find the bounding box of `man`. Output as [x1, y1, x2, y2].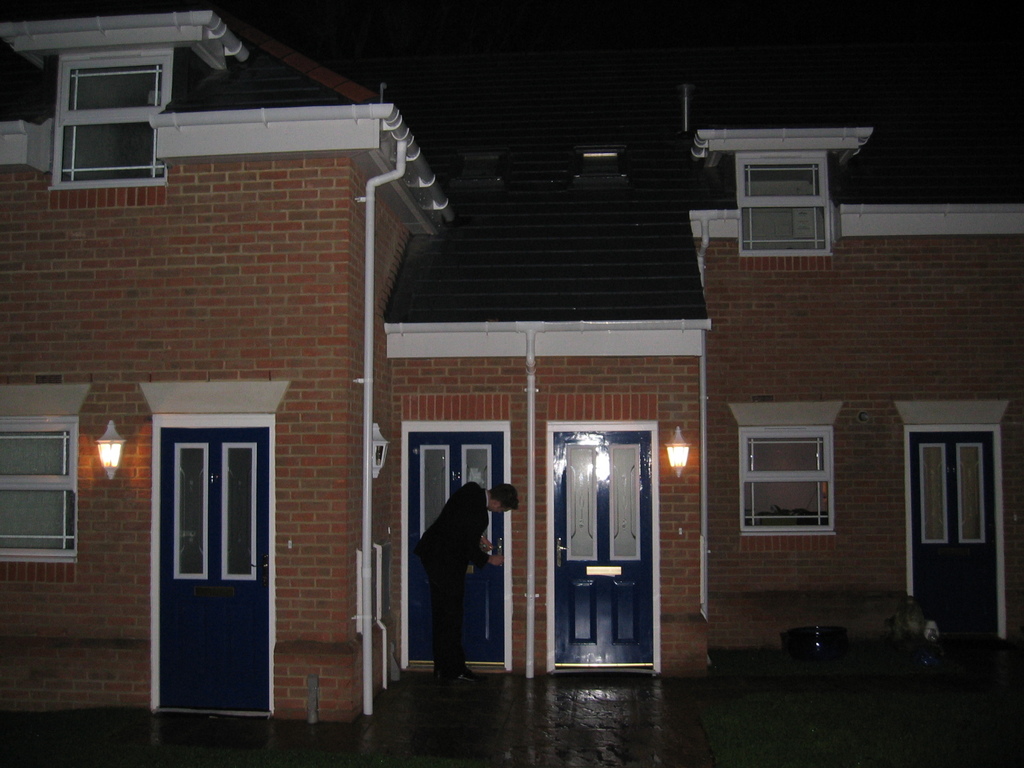
[402, 469, 507, 689].
